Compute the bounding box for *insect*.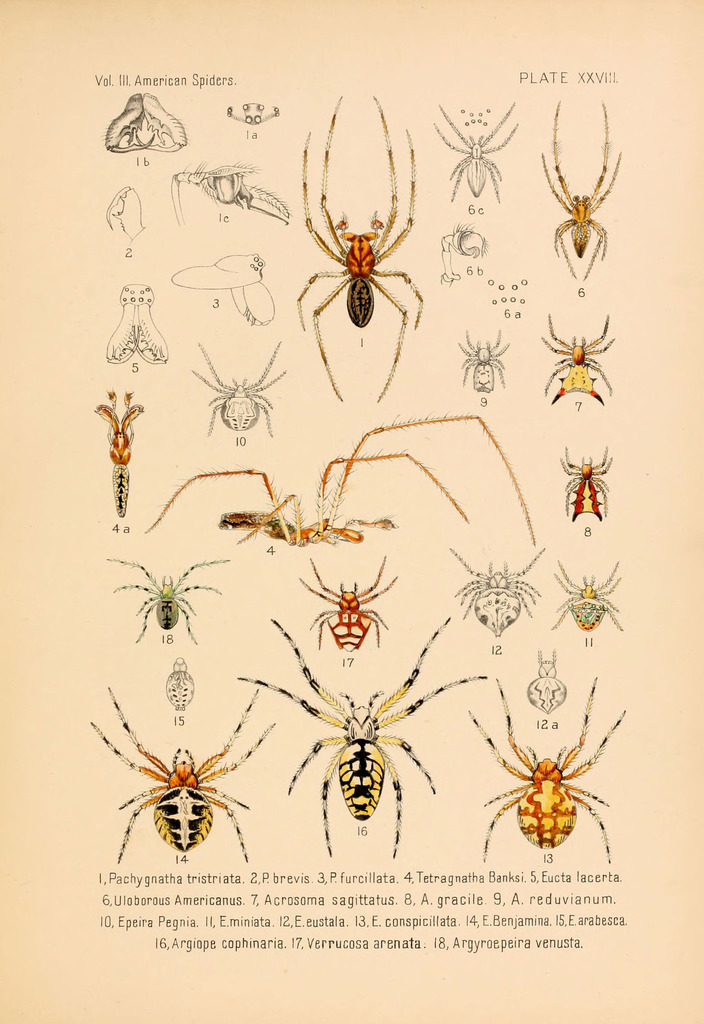
bbox=(479, 681, 628, 865).
